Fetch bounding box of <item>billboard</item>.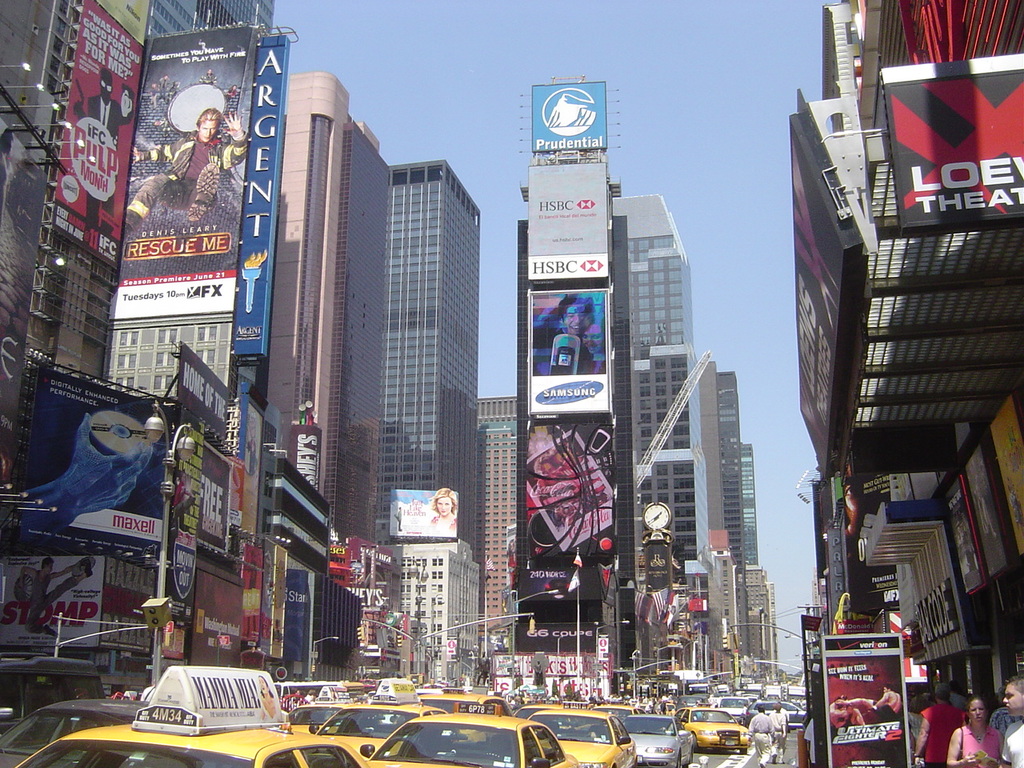
Bbox: detection(518, 422, 610, 608).
